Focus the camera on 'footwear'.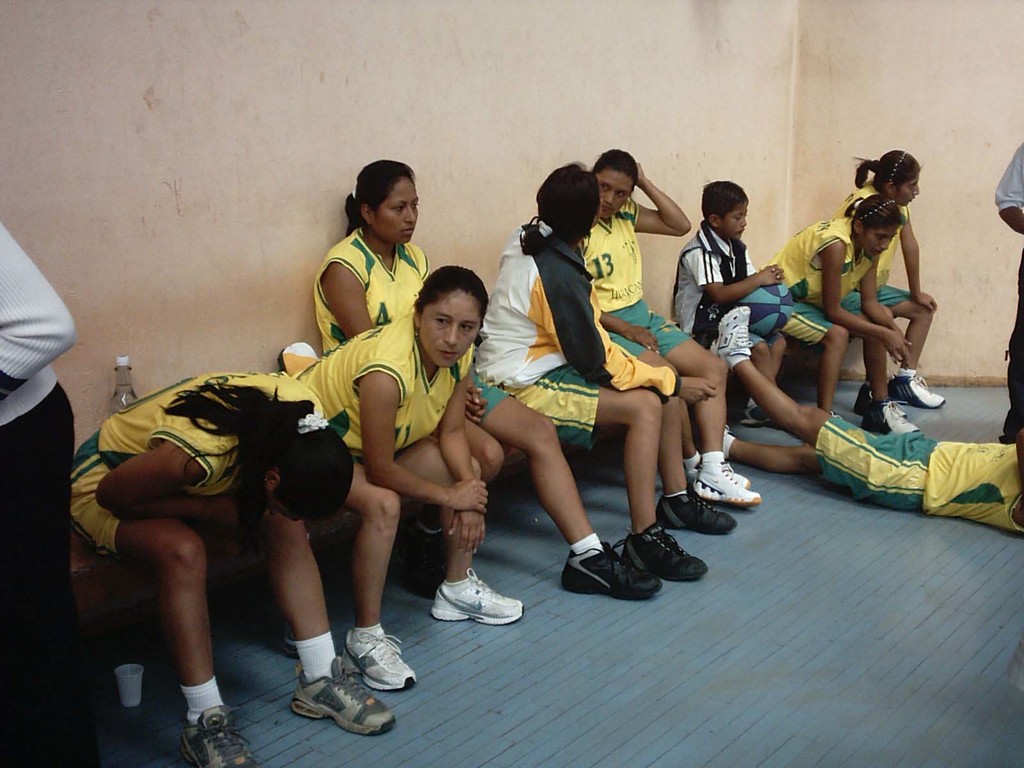
Focus region: [429,569,525,630].
